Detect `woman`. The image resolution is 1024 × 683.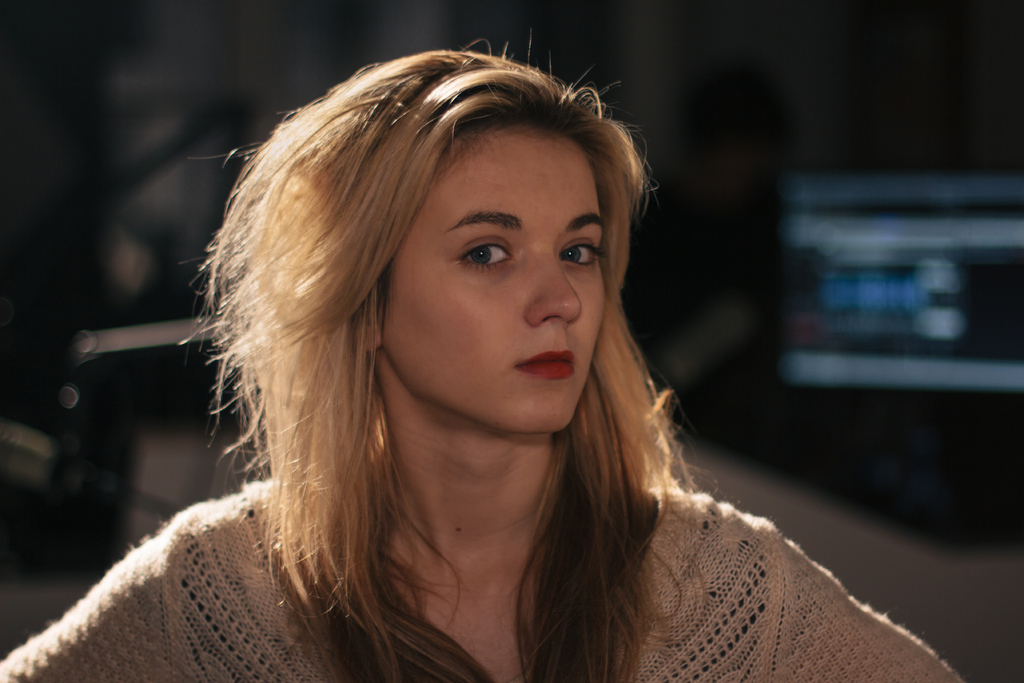
rect(105, 65, 893, 682).
